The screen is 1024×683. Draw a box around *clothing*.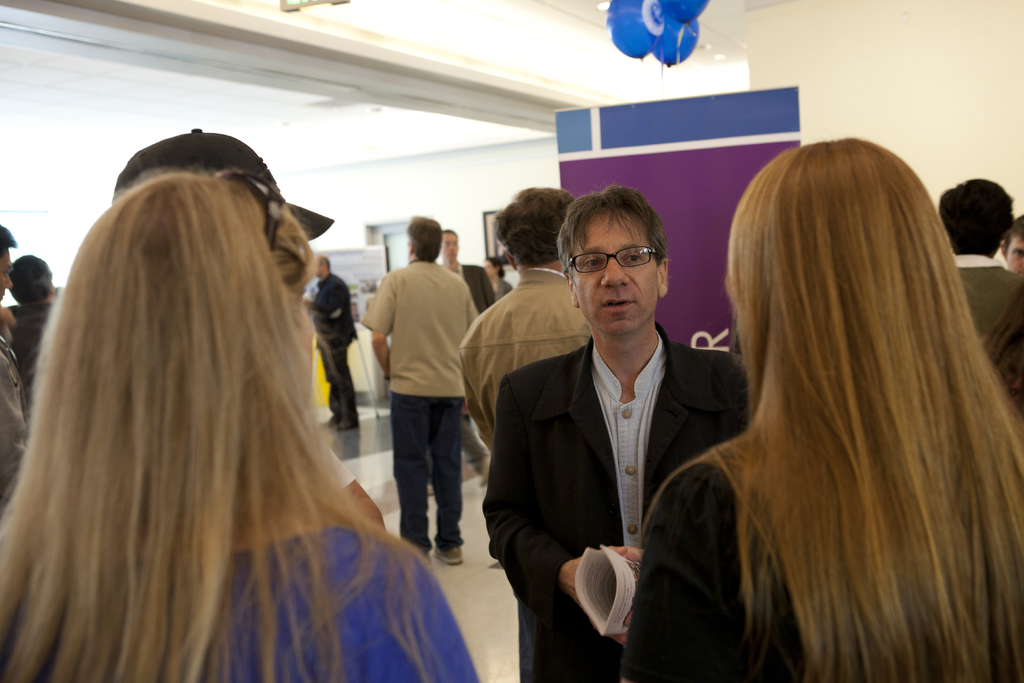
bbox(445, 249, 493, 311).
